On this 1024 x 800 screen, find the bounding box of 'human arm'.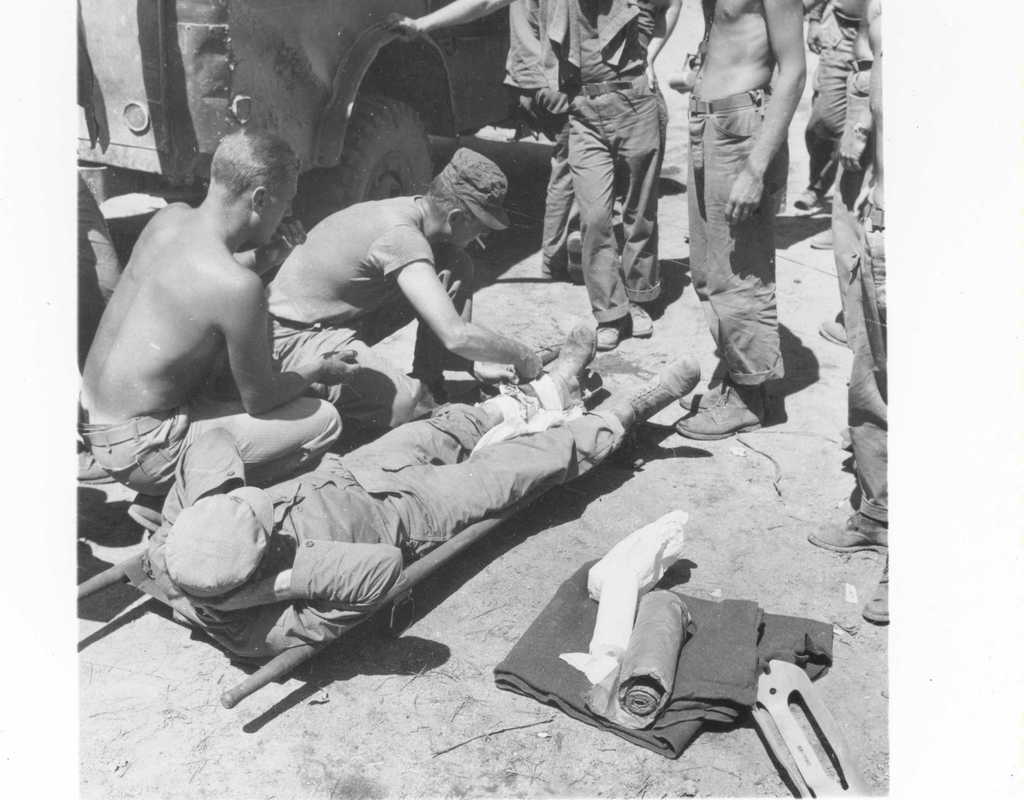
Bounding box: bbox=(228, 218, 308, 274).
